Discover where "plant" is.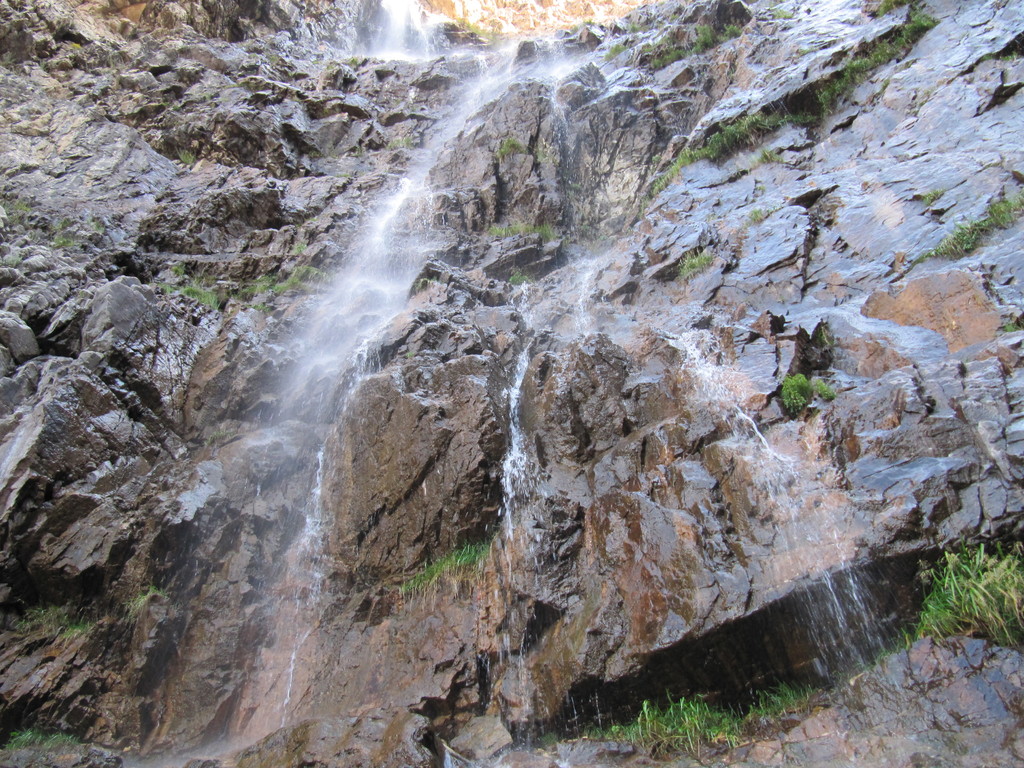
Discovered at <box>402,538,492,599</box>.
